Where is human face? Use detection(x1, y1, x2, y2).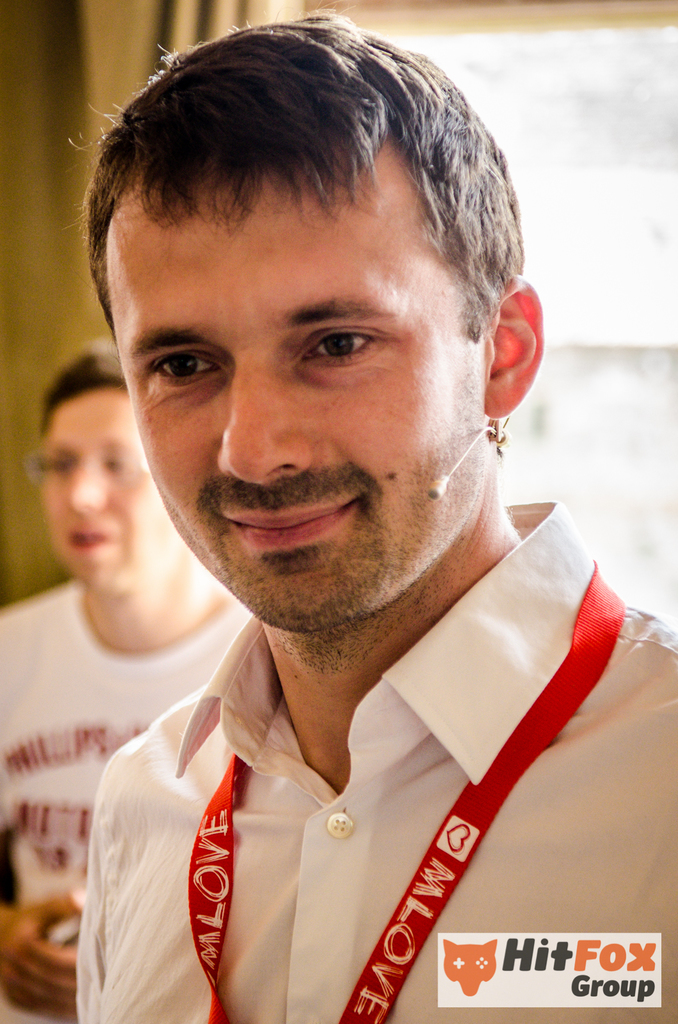
detection(107, 186, 477, 618).
